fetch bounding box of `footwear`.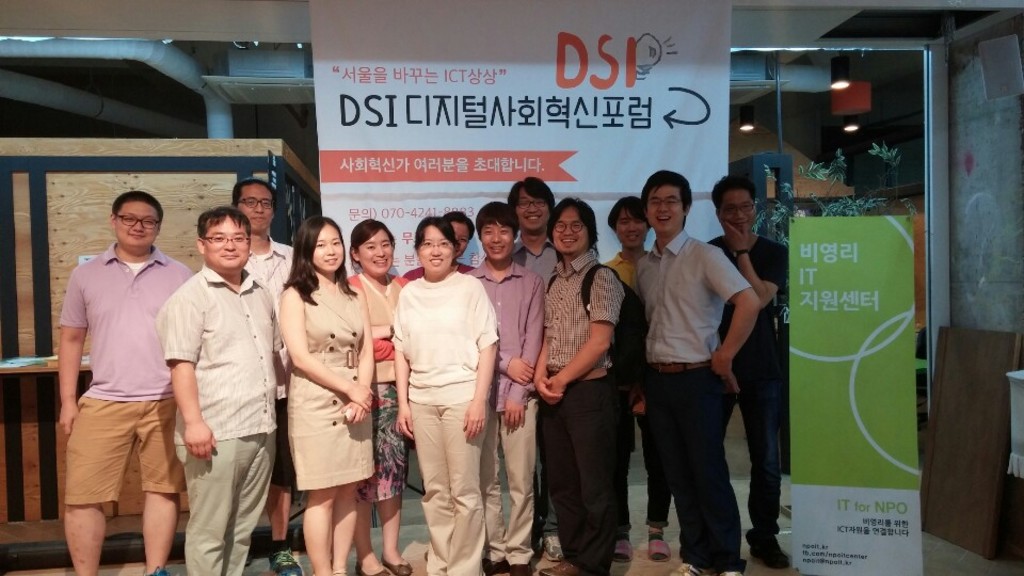
Bbox: l=681, t=560, r=700, b=575.
